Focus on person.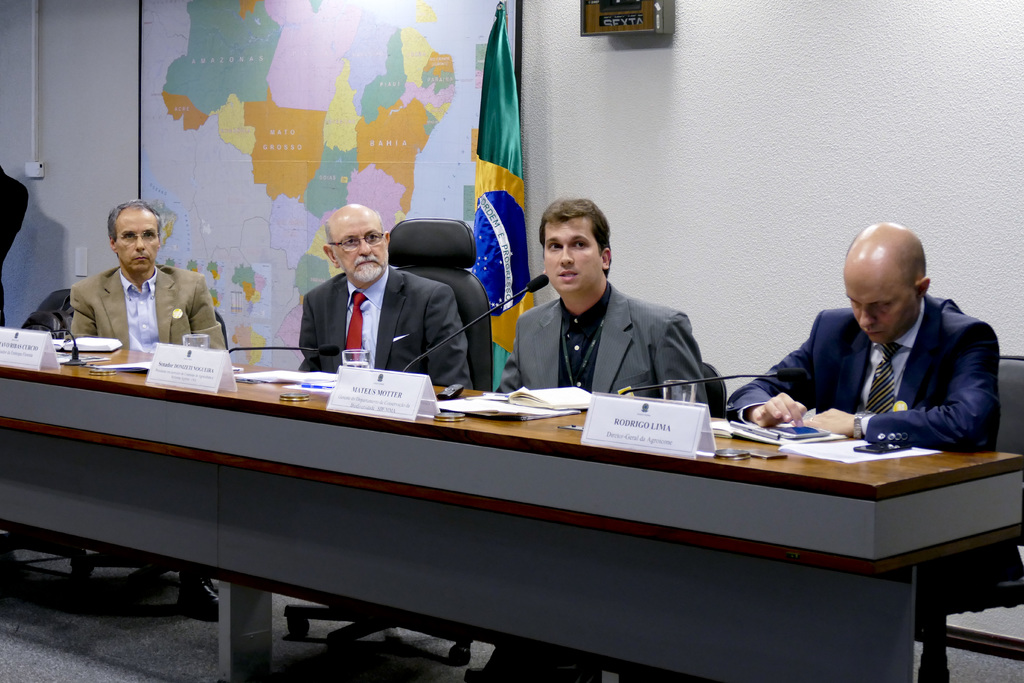
Focused at {"x1": 299, "y1": 204, "x2": 474, "y2": 389}.
